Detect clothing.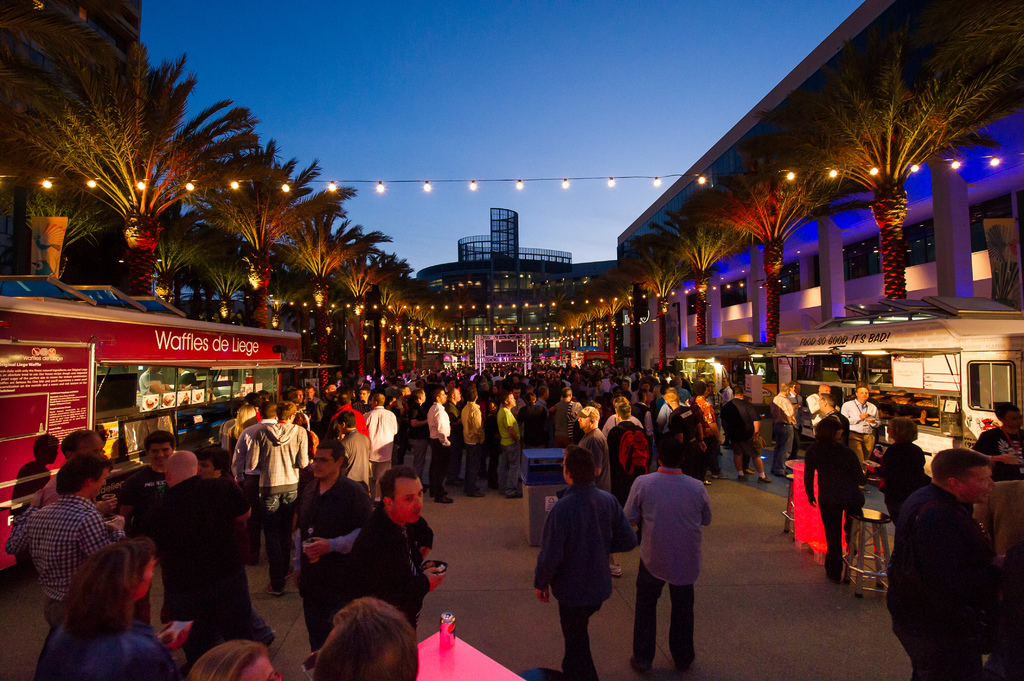
Detected at l=337, t=418, r=365, b=497.
